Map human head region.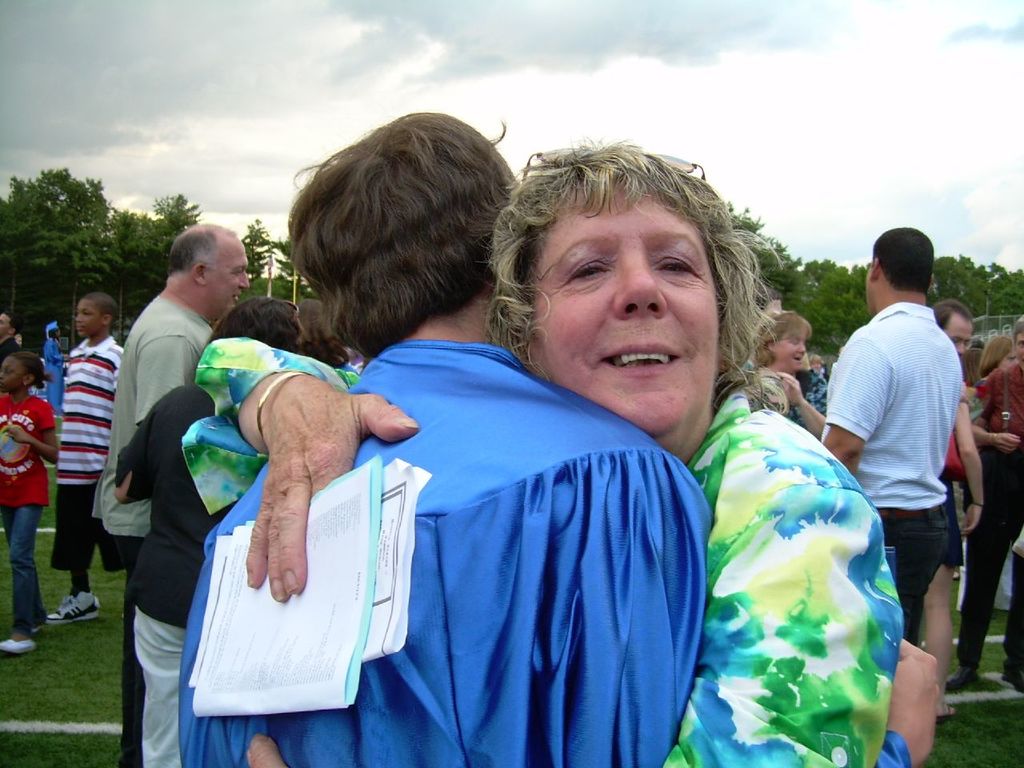
Mapped to x1=757, y1=310, x2=810, y2=369.
